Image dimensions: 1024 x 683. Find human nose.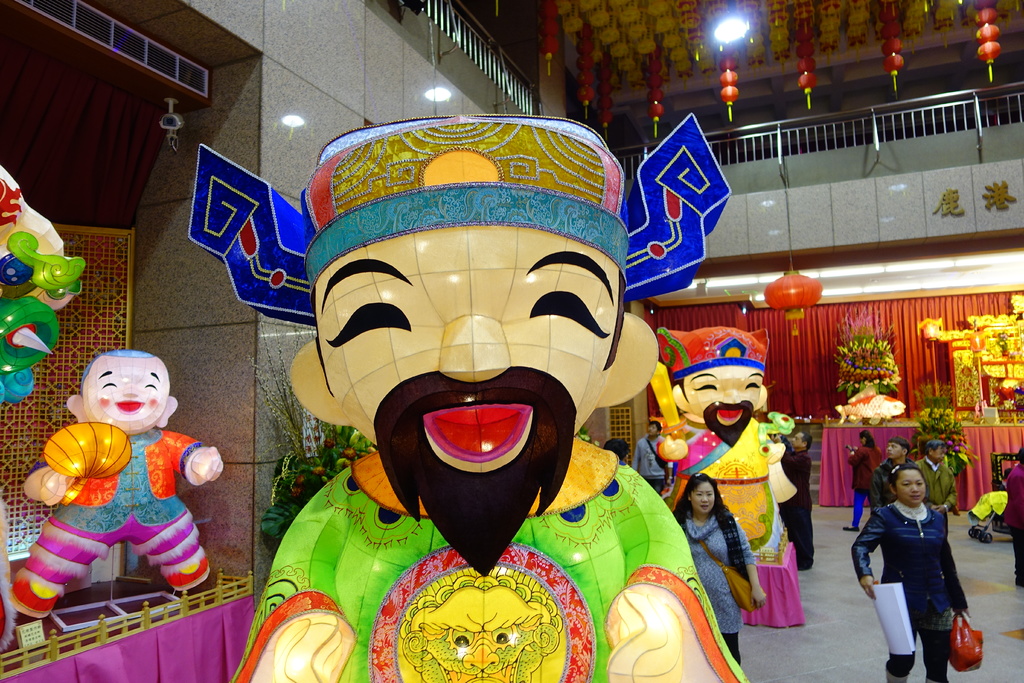
crop(793, 437, 796, 442).
